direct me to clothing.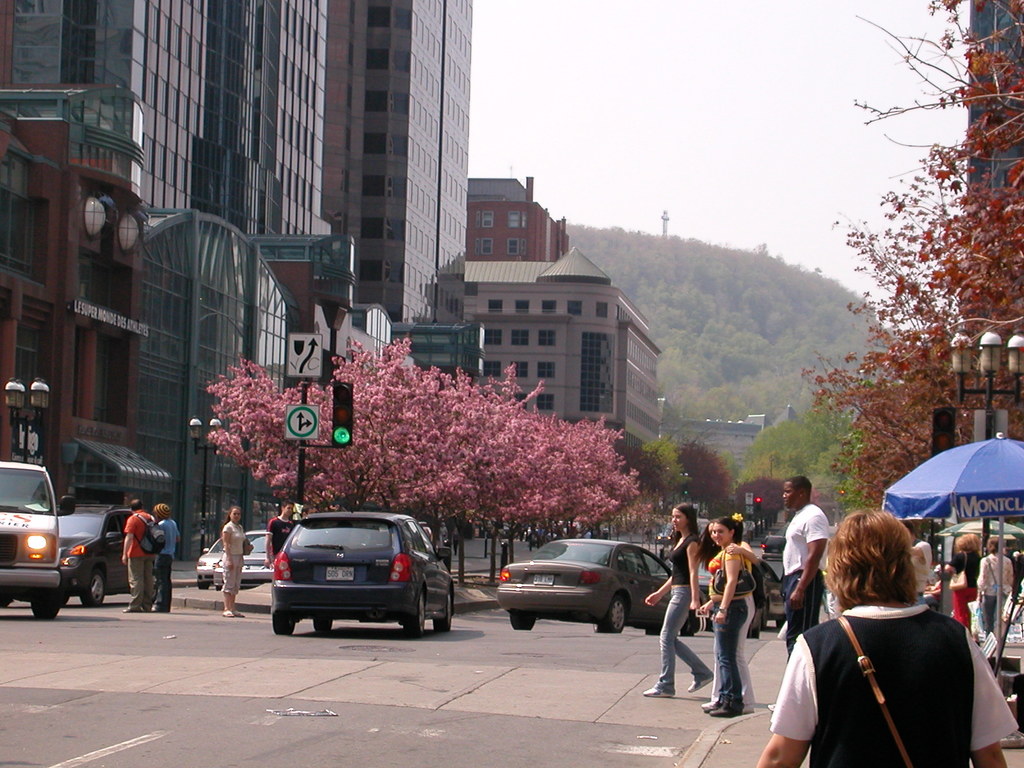
Direction: (left=221, top=523, right=241, bottom=563).
